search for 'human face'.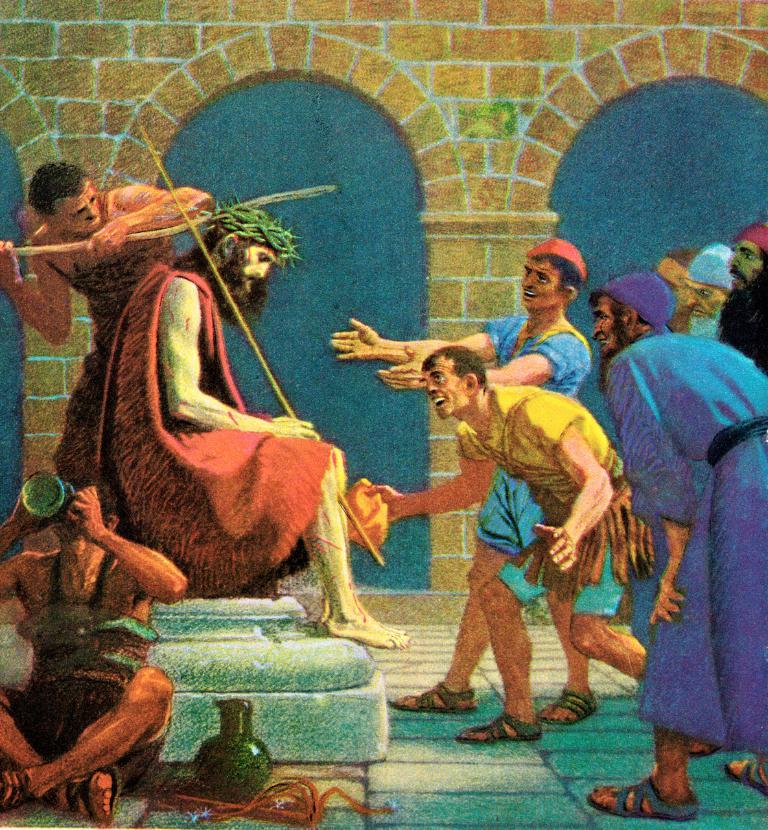
Found at x1=653 y1=254 x2=686 y2=327.
